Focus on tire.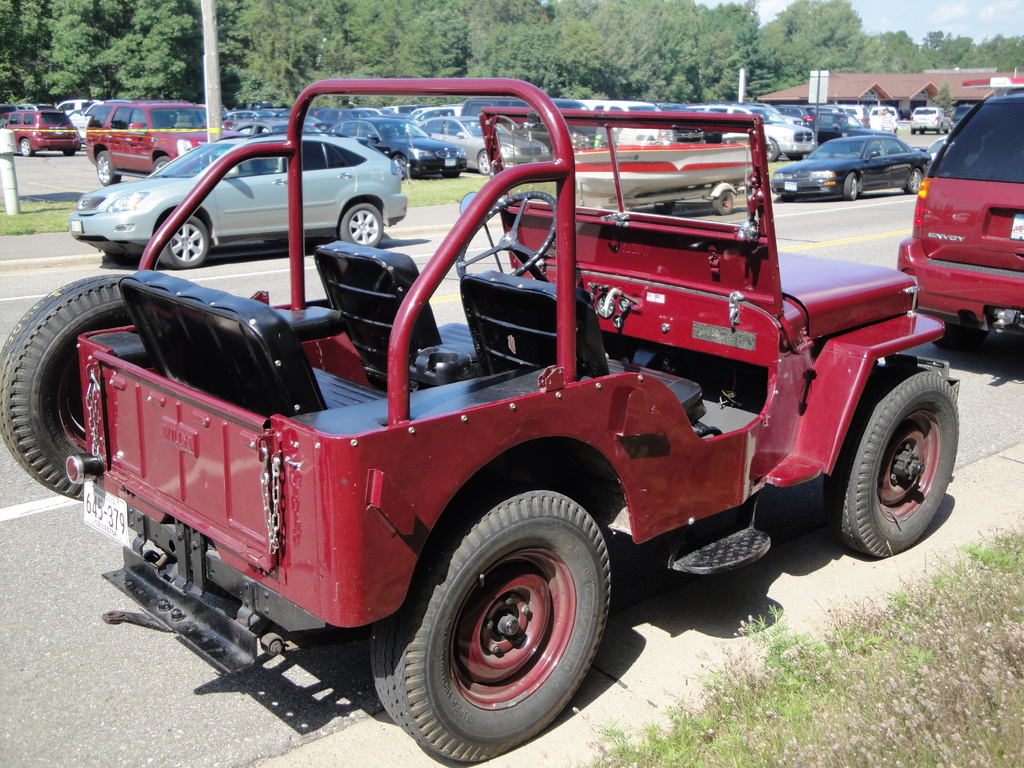
Focused at BBox(932, 325, 990, 352).
